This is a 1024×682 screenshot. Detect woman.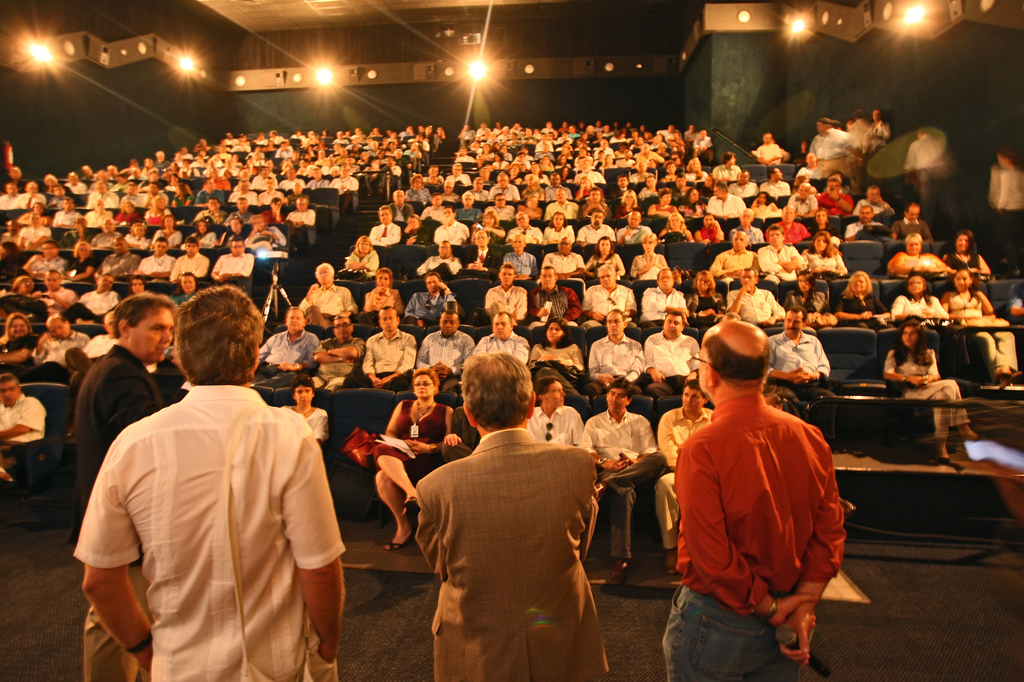
bbox=(518, 159, 547, 184).
